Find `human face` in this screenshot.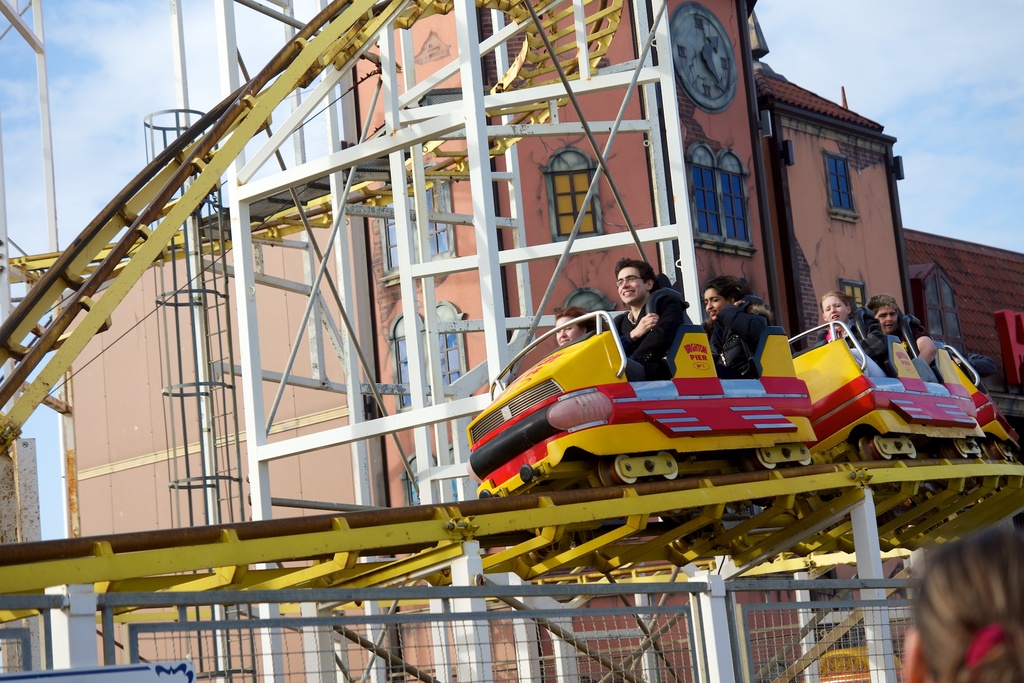
The bounding box for `human face` is (555,316,582,347).
